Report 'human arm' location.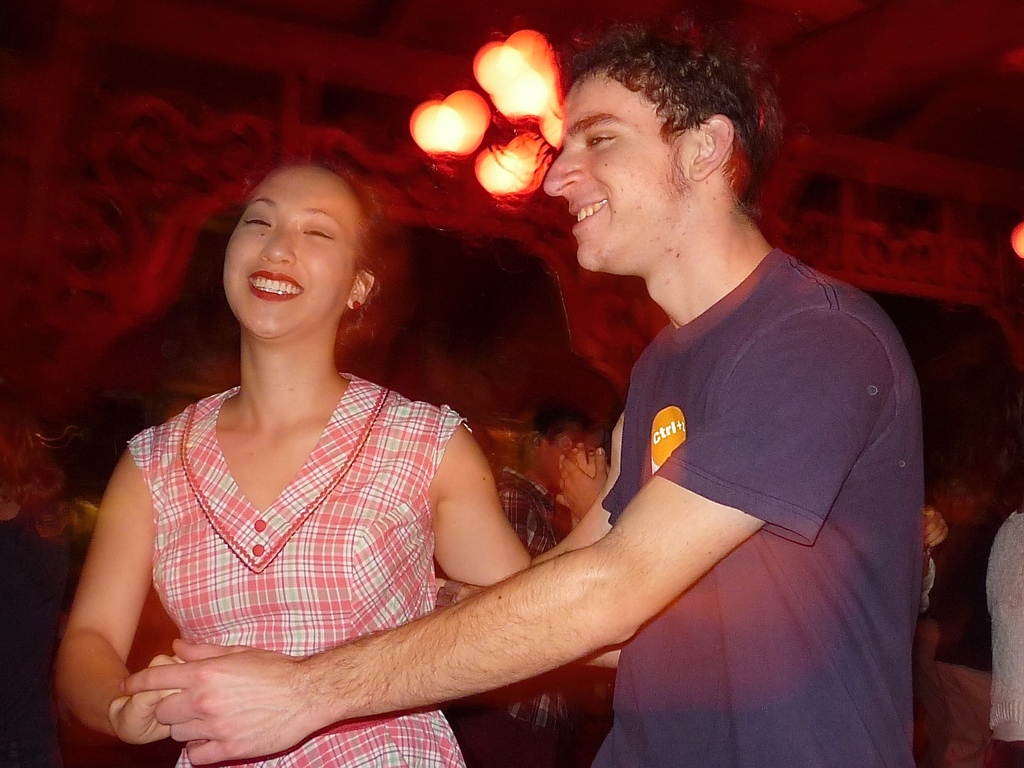
Report: l=554, t=442, r=608, b=518.
